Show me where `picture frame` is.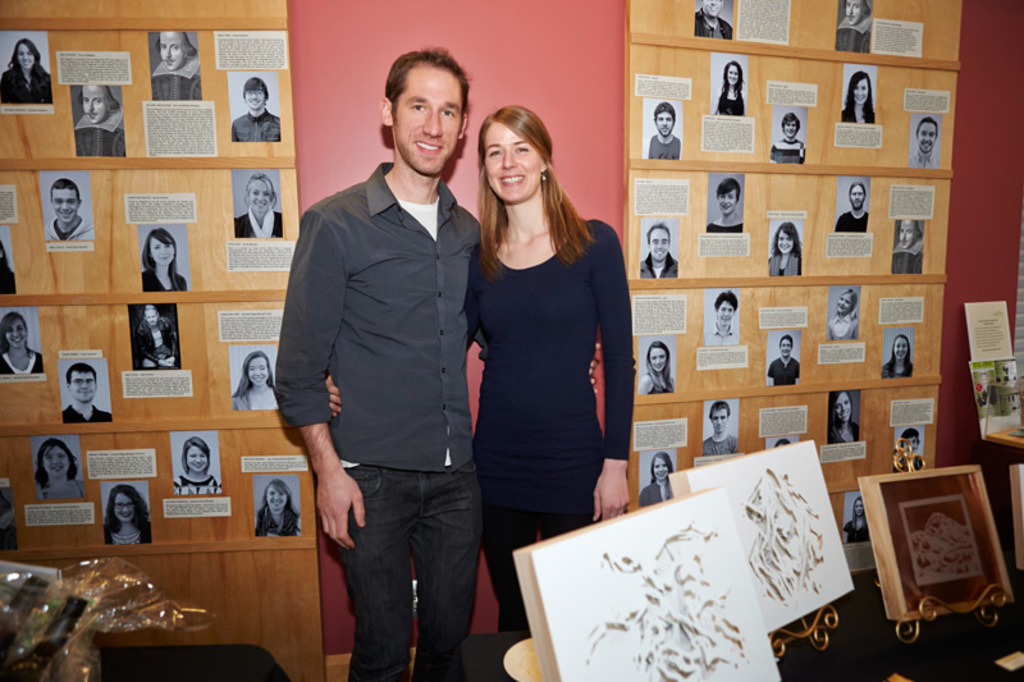
`picture frame` is at pyautogui.locateOnScreen(26, 438, 90, 503).
